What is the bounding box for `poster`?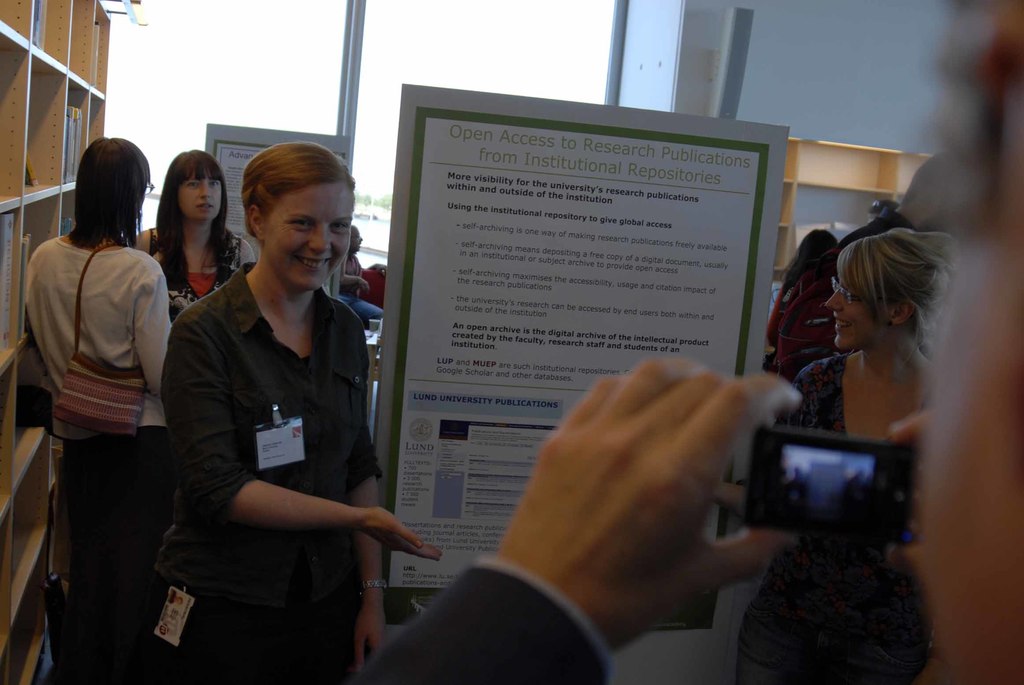
(385, 101, 762, 598).
